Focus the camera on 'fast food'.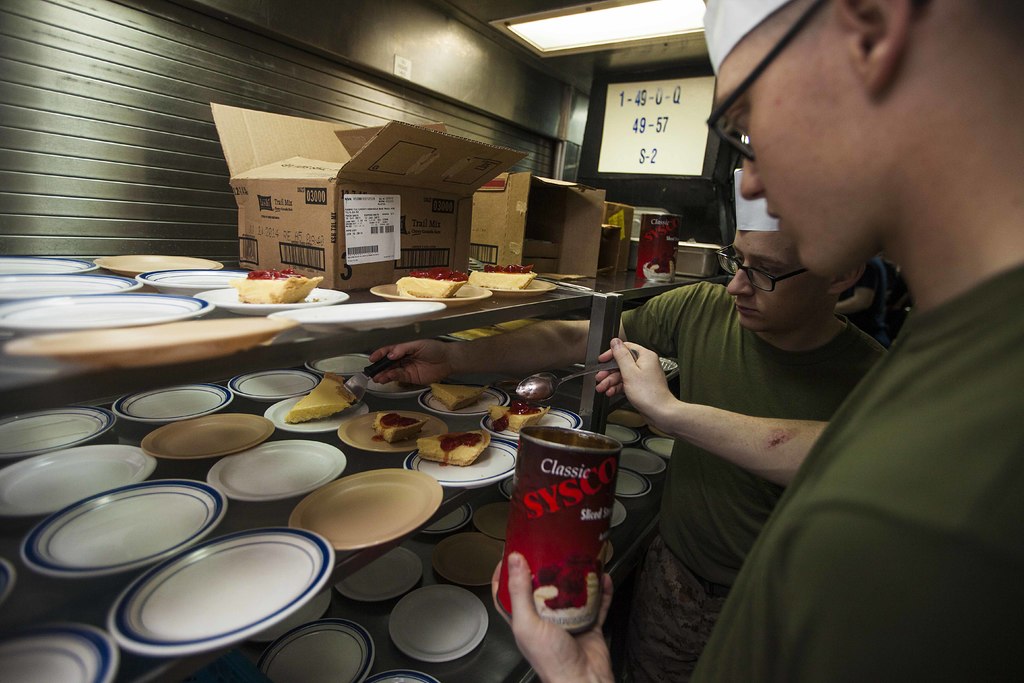
Focus region: {"left": 394, "top": 267, "right": 469, "bottom": 300}.
